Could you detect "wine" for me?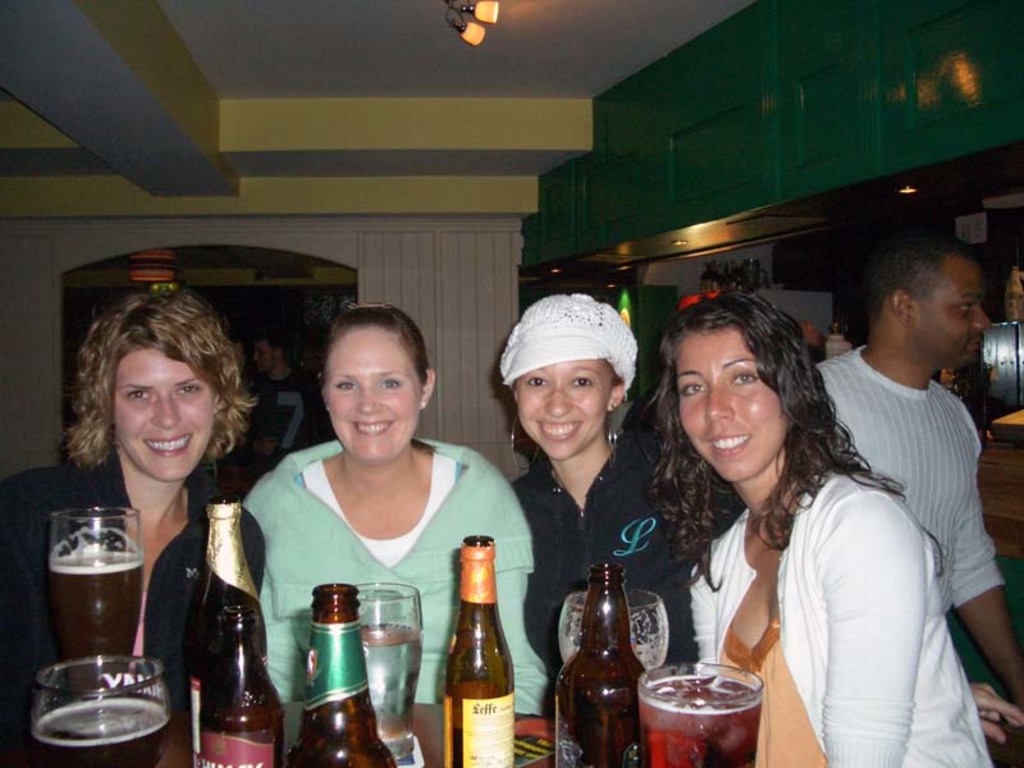
Detection result: bbox=(29, 692, 173, 767).
